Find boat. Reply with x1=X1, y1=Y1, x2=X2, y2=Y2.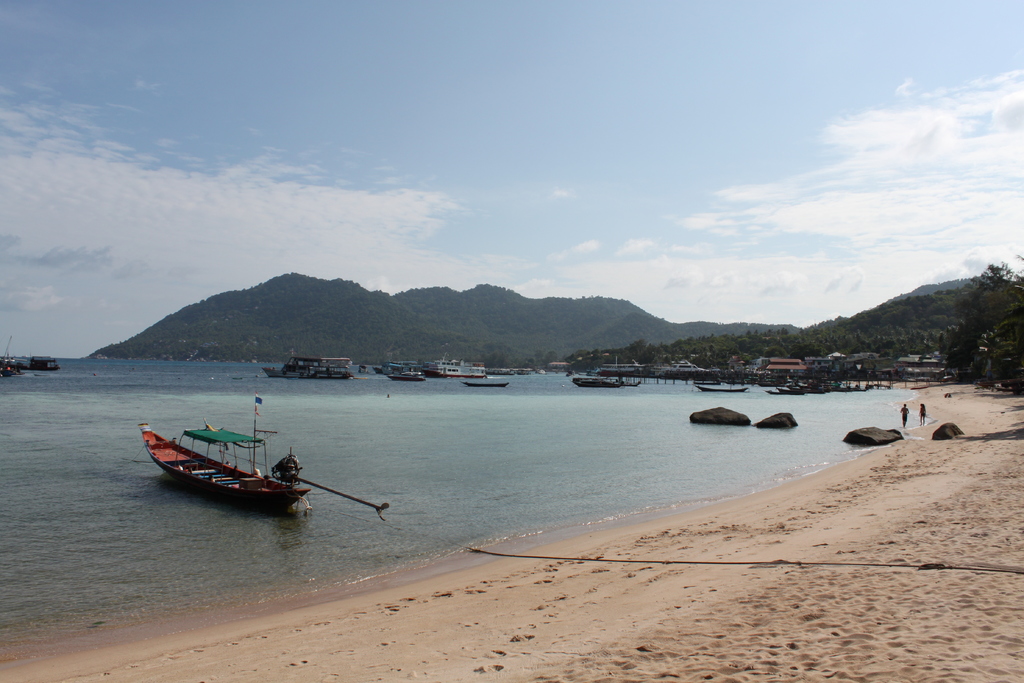
x1=138, y1=411, x2=338, y2=513.
